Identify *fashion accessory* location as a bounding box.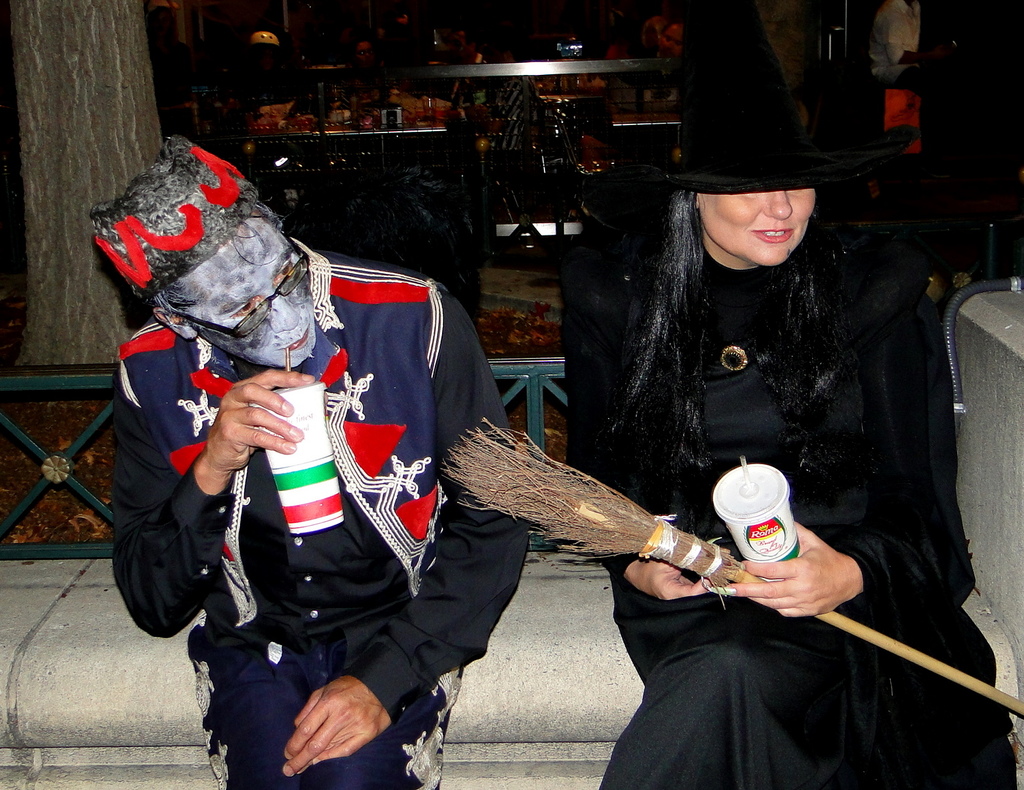
<bbox>639, 0, 918, 192</bbox>.
